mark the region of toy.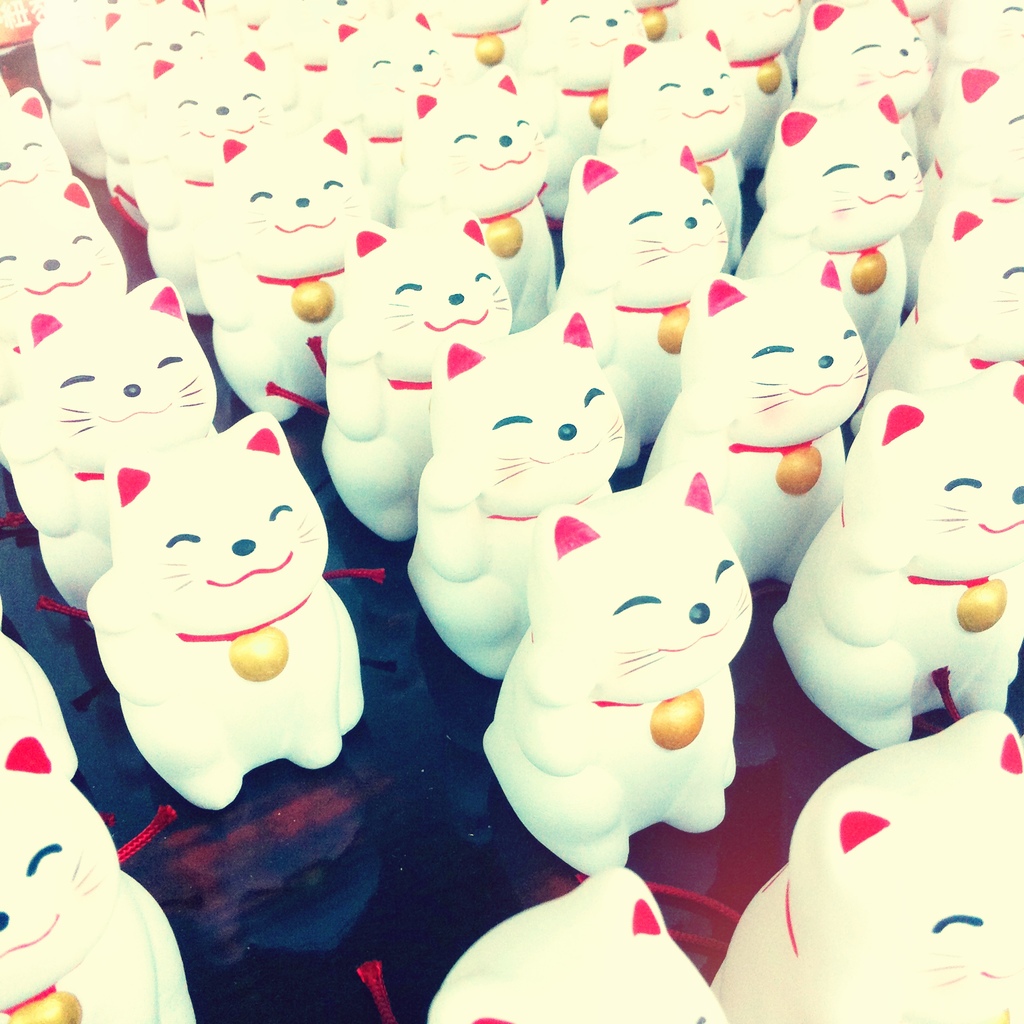
Region: detection(193, 121, 368, 426).
